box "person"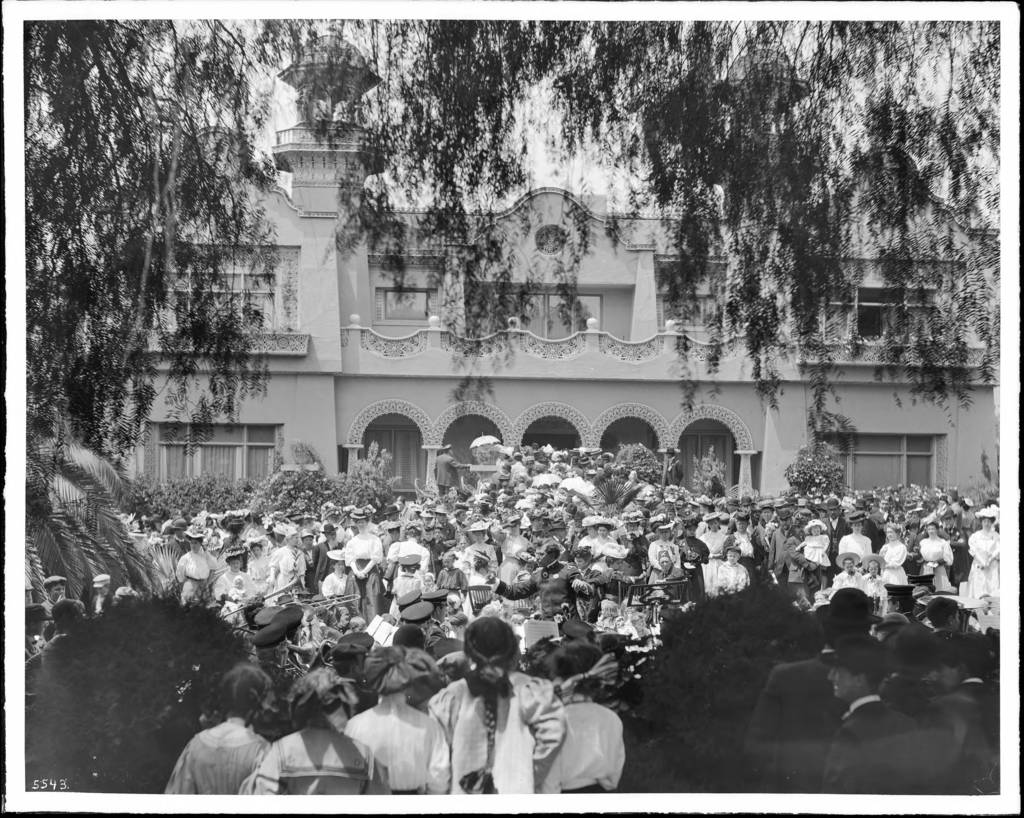
<region>344, 521, 381, 622</region>
